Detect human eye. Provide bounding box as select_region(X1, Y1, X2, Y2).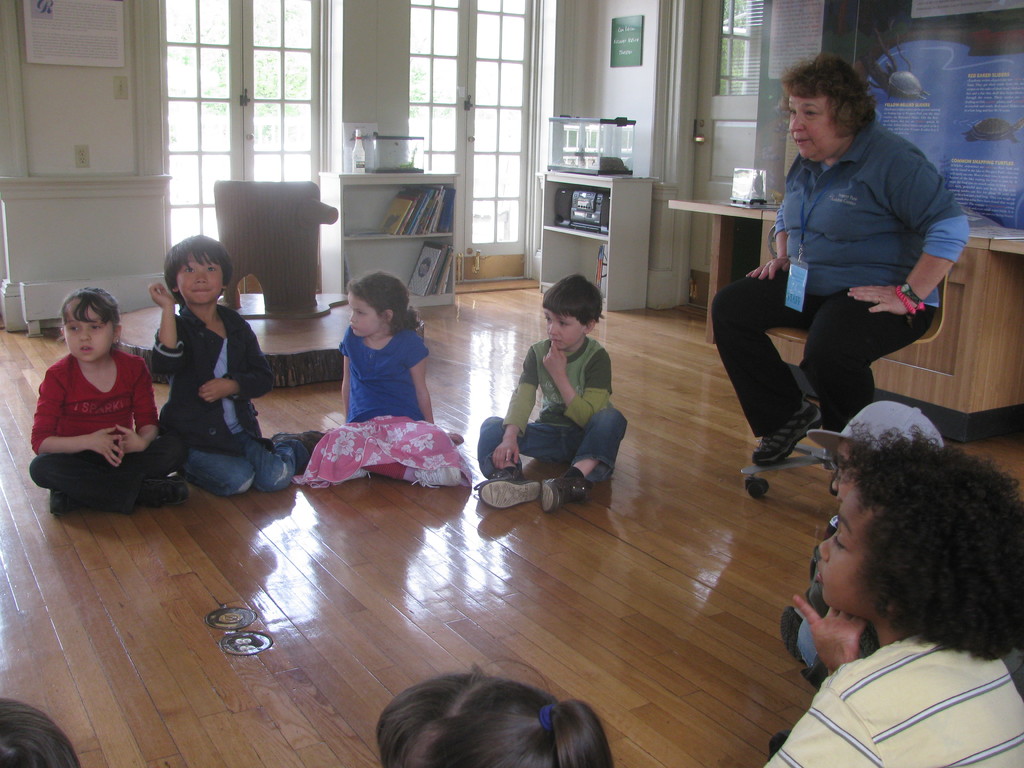
select_region(205, 263, 216, 274).
